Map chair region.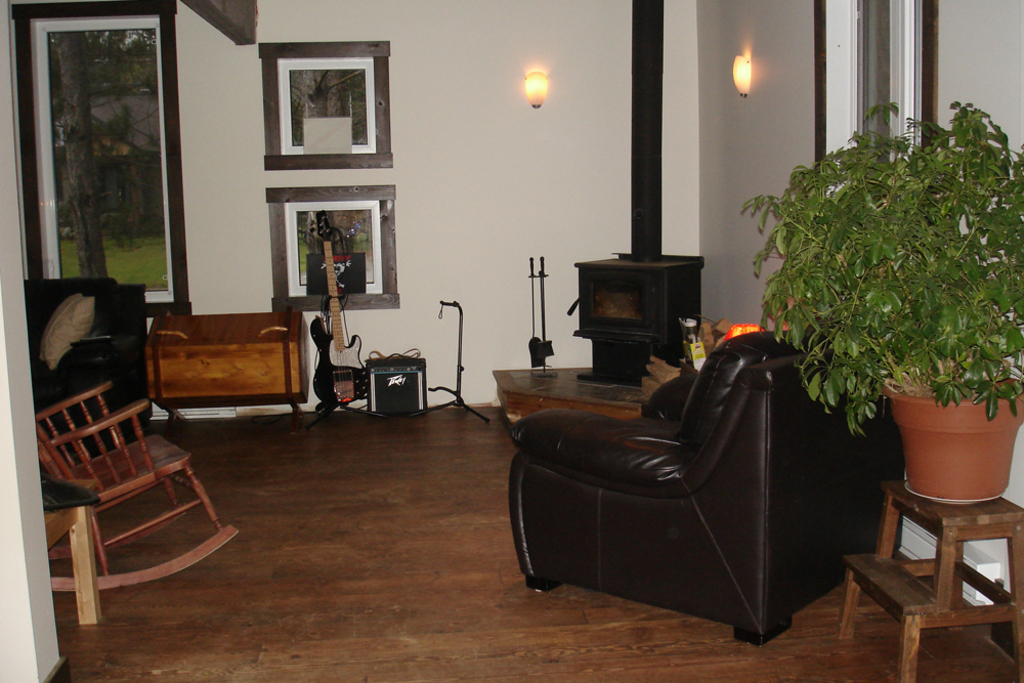
Mapped to bbox(30, 377, 245, 597).
